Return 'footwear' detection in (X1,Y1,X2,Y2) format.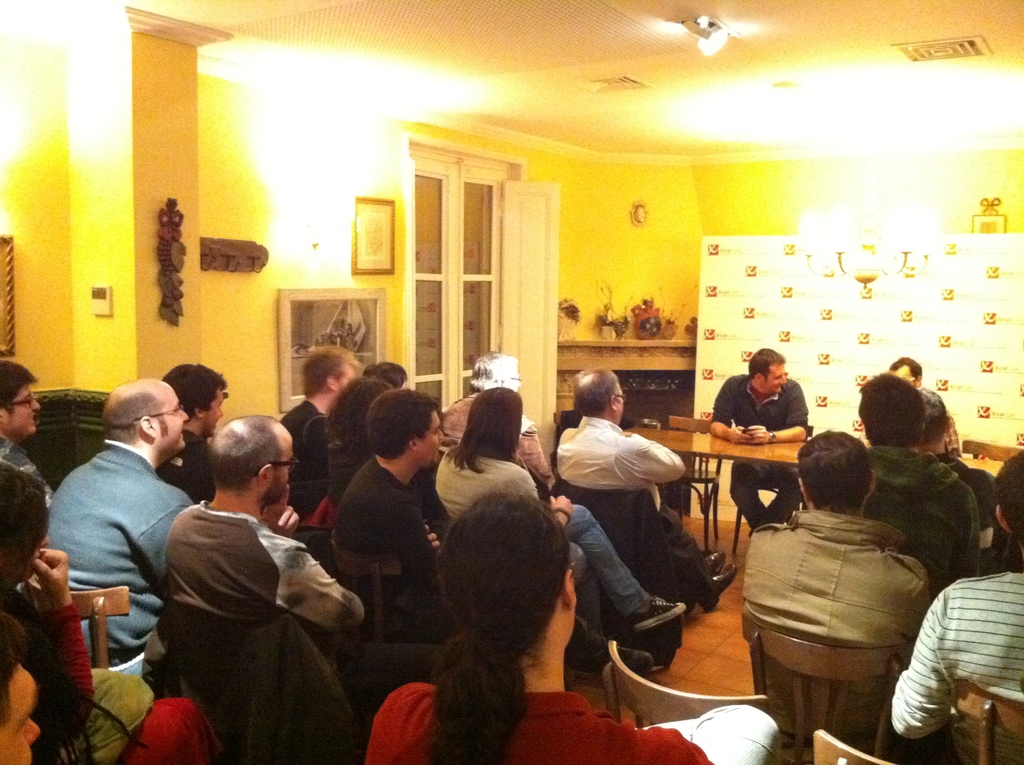
(701,550,724,575).
